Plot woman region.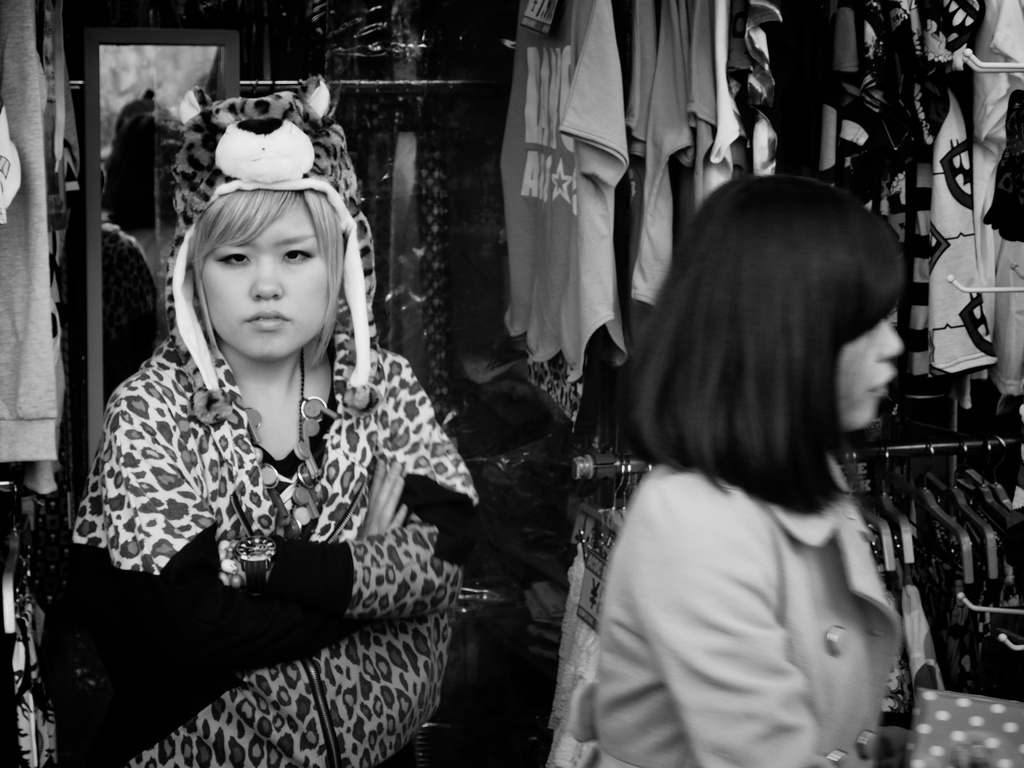
Plotted at [593,176,904,767].
